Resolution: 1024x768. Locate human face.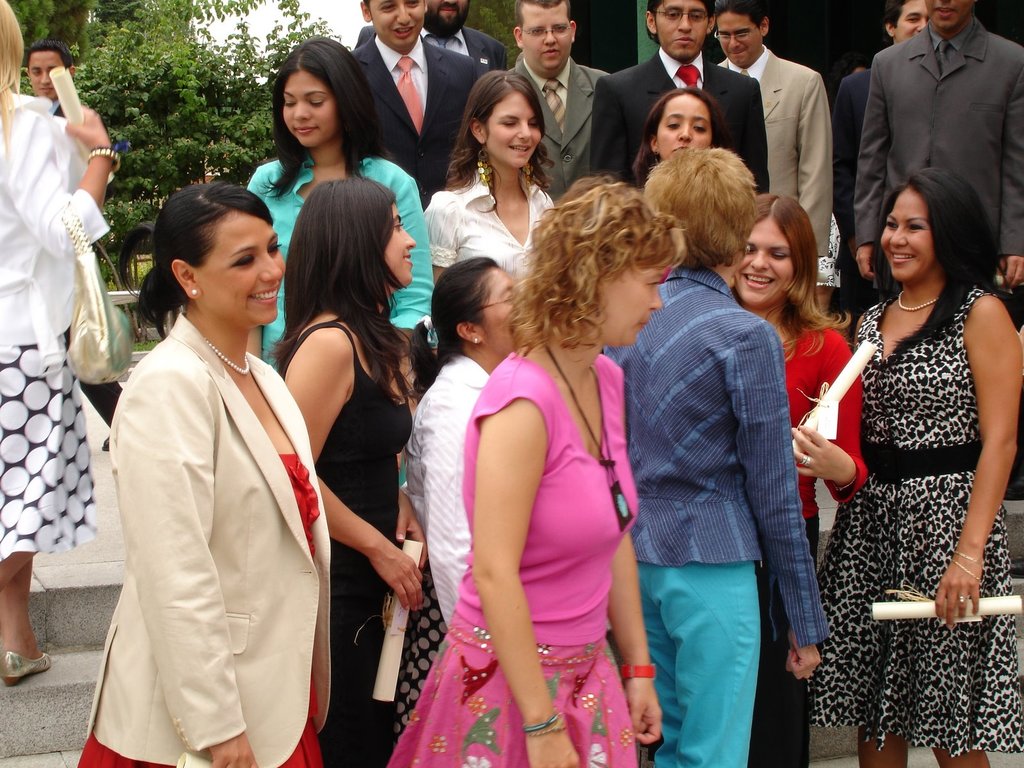
[738, 209, 794, 306].
